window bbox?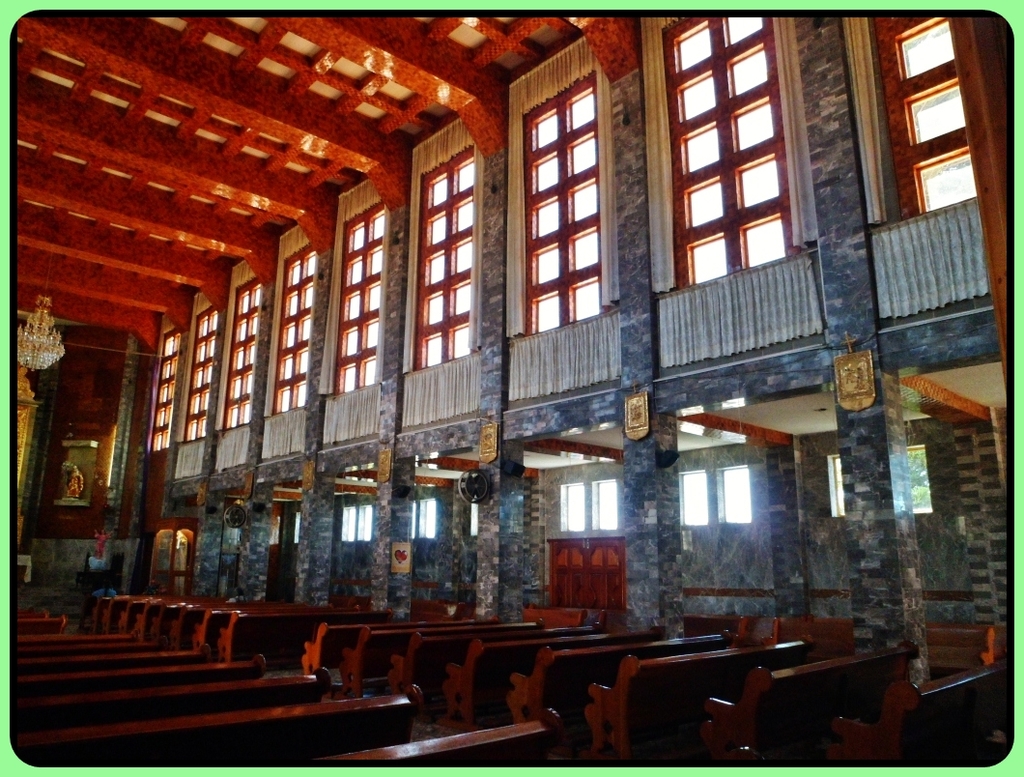
BBox(257, 230, 307, 416)
